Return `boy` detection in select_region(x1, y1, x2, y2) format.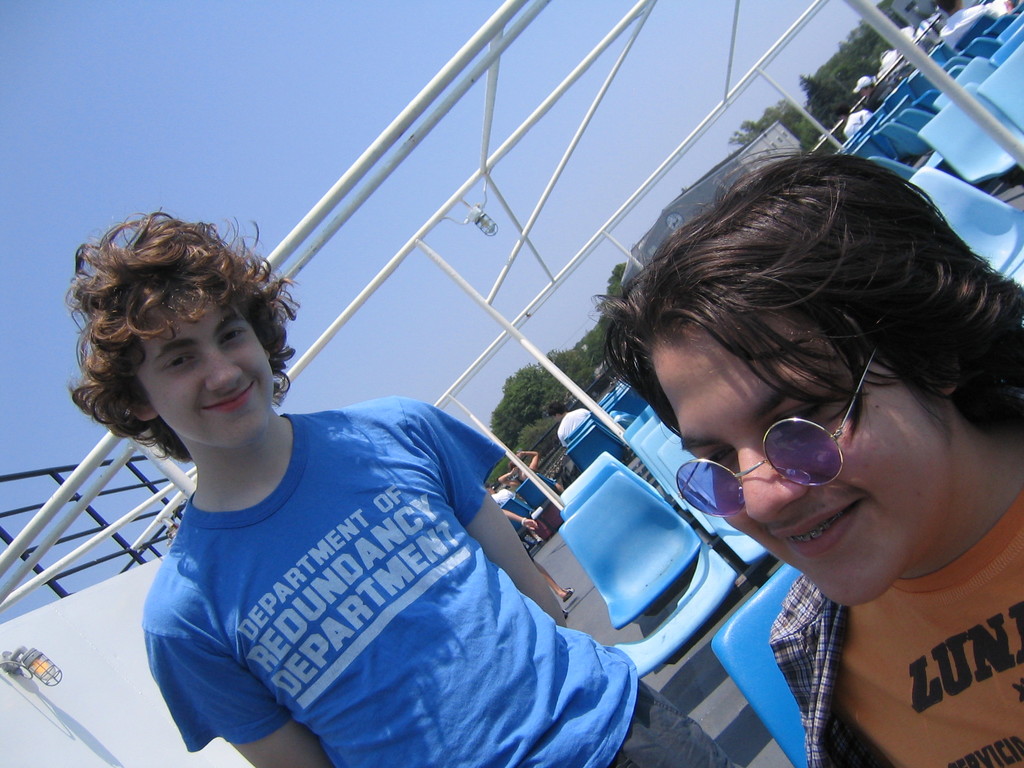
select_region(604, 147, 1023, 767).
